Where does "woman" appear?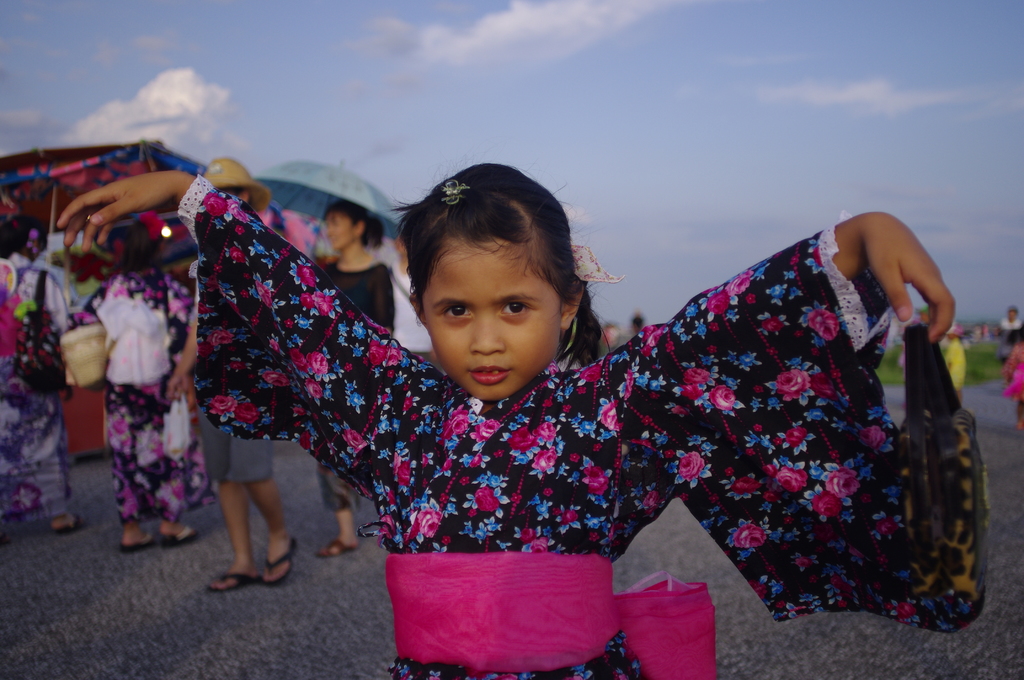
Appears at box(316, 198, 395, 558).
